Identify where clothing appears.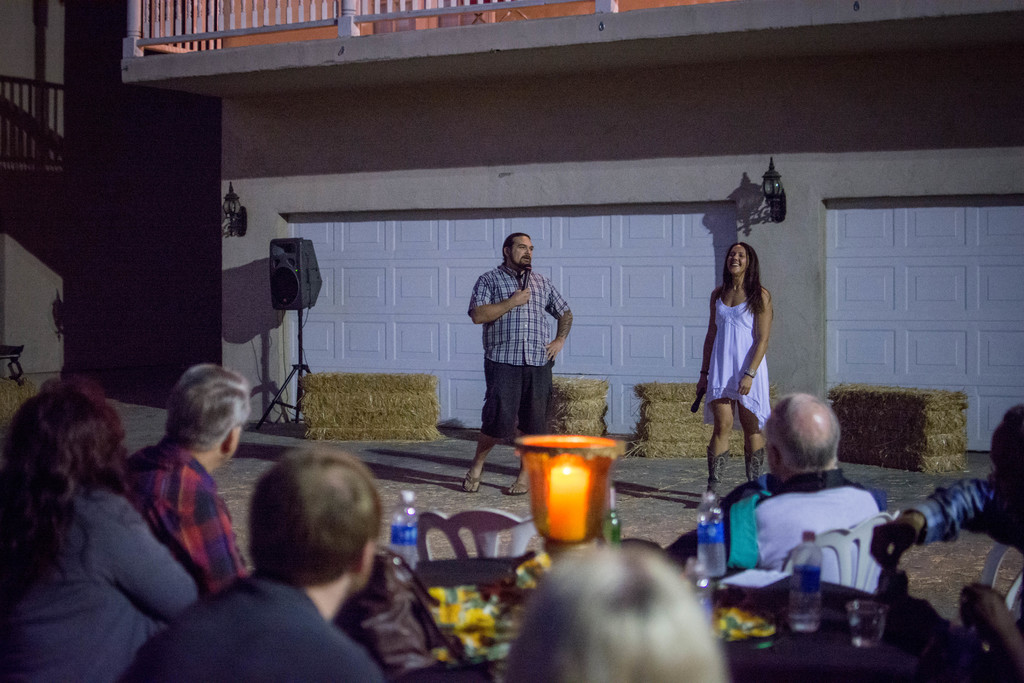
Appears at {"x1": 660, "y1": 464, "x2": 902, "y2": 593}.
